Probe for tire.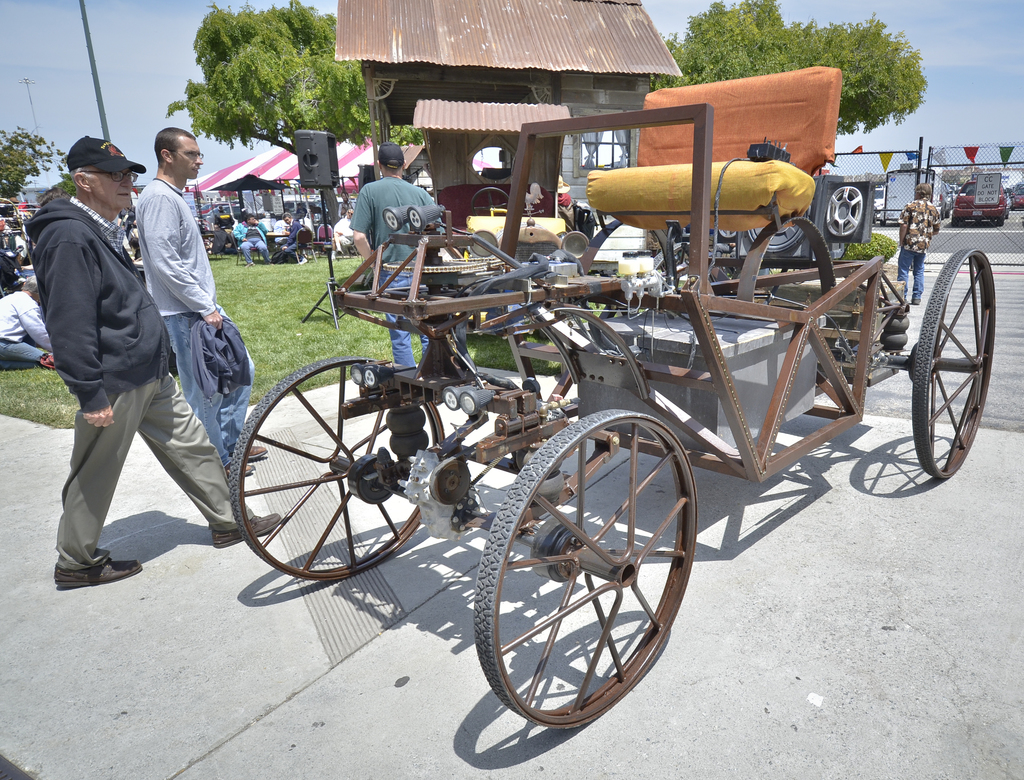
Probe result: <region>950, 216, 965, 229</region>.
